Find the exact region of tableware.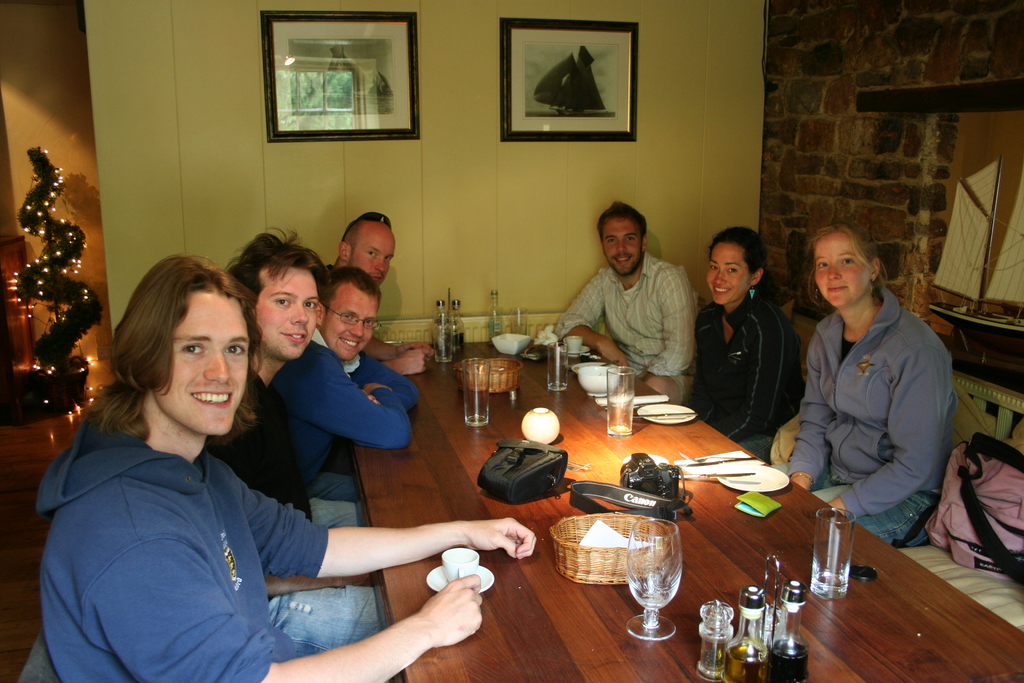
Exact region: 432 302 452 361.
